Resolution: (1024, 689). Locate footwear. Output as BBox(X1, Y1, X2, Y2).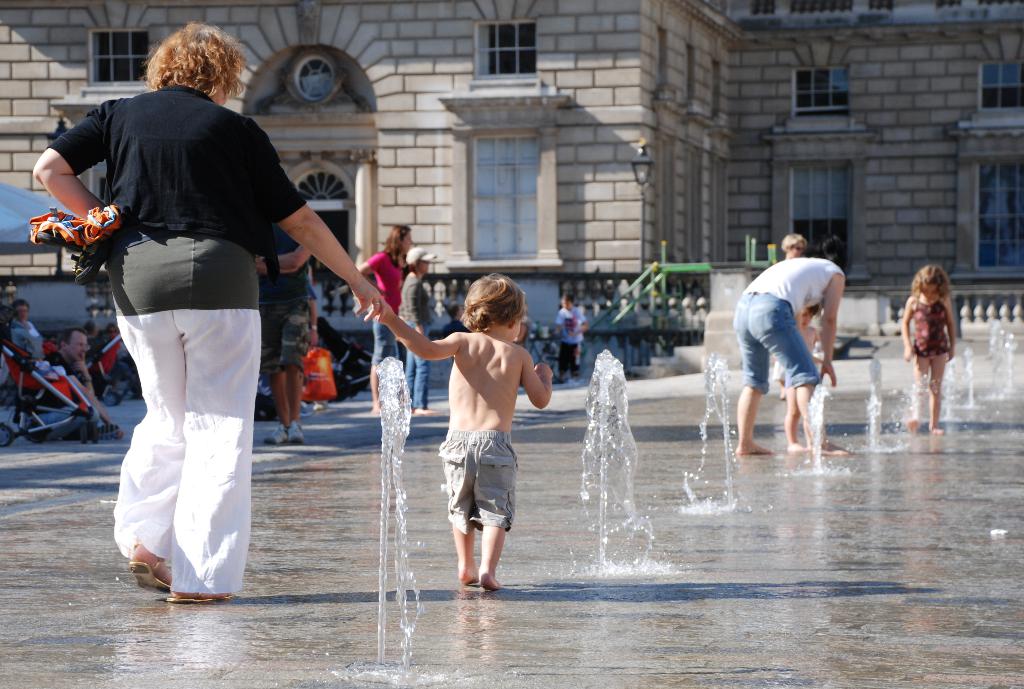
BBox(261, 423, 289, 446).
